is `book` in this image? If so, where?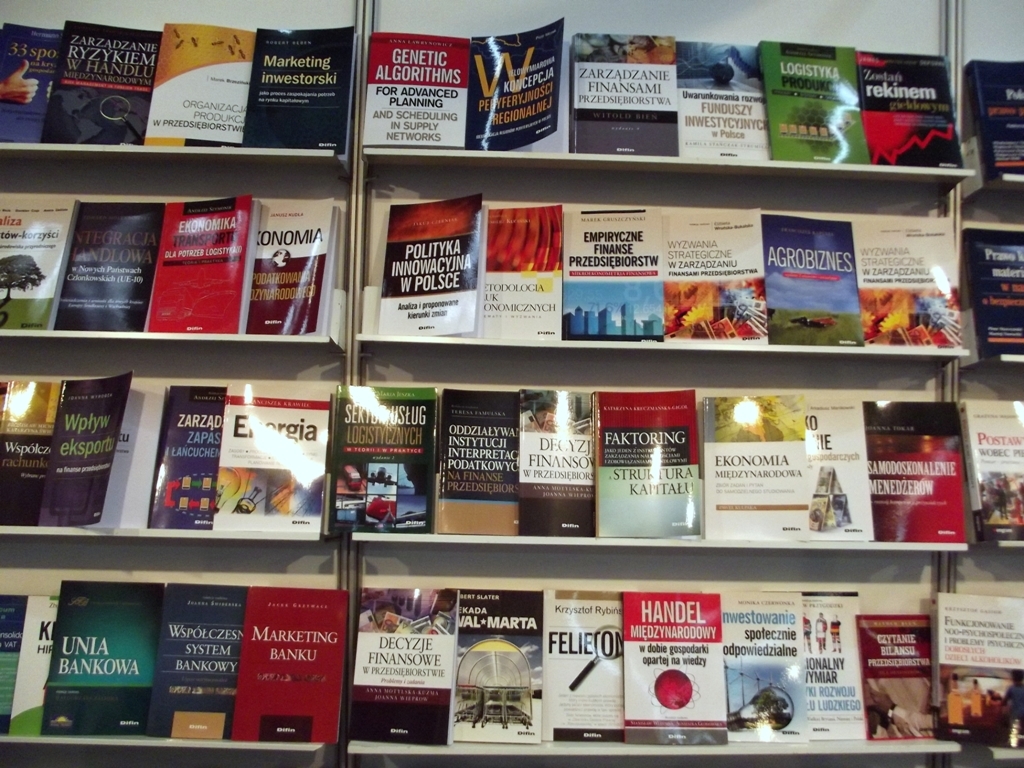
Yes, at bbox=[343, 583, 460, 748].
